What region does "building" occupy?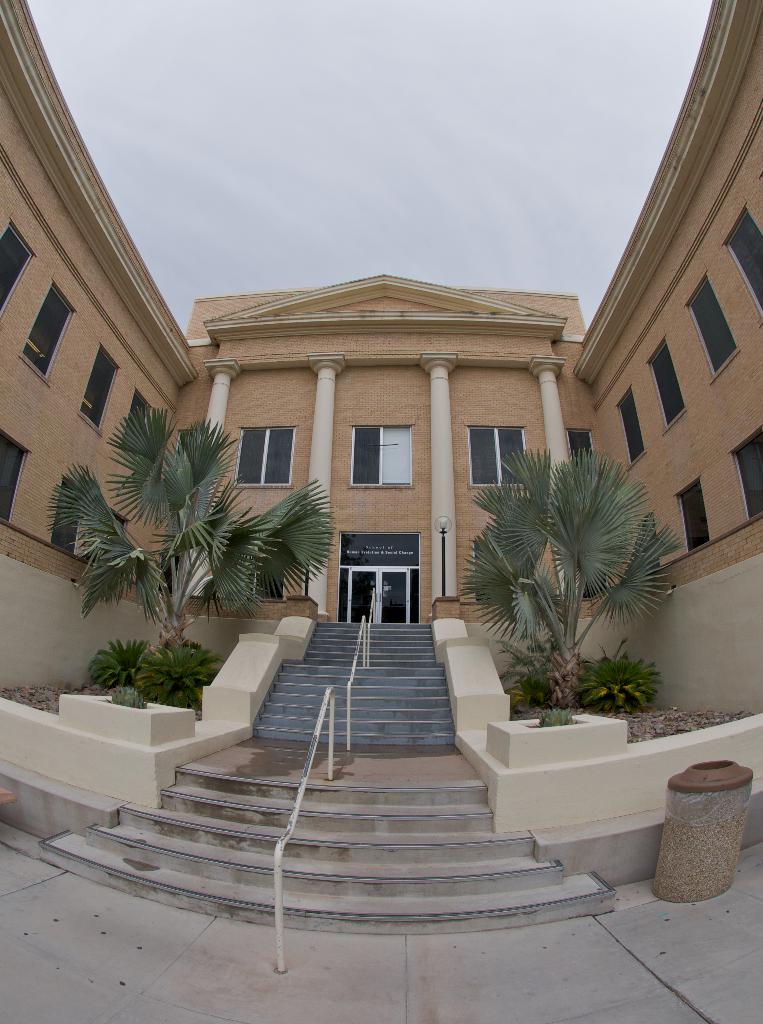
{"left": 0, "top": 0, "right": 762, "bottom": 929}.
